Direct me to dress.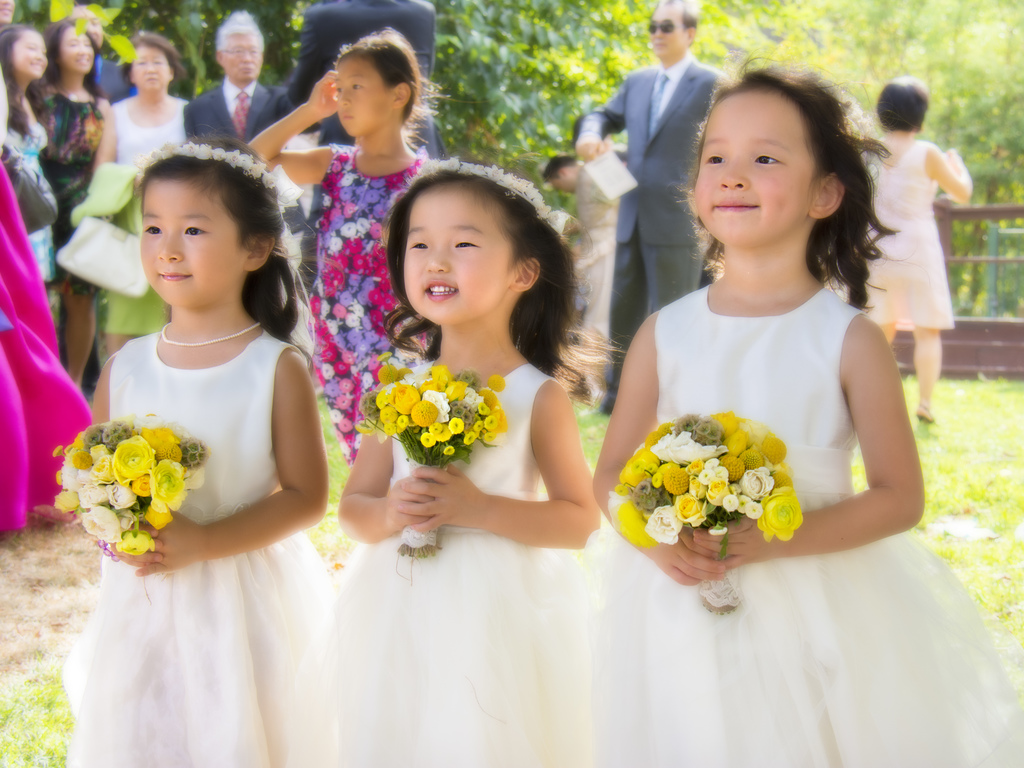
Direction: (left=0, top=107, right=58, bottom=285).
